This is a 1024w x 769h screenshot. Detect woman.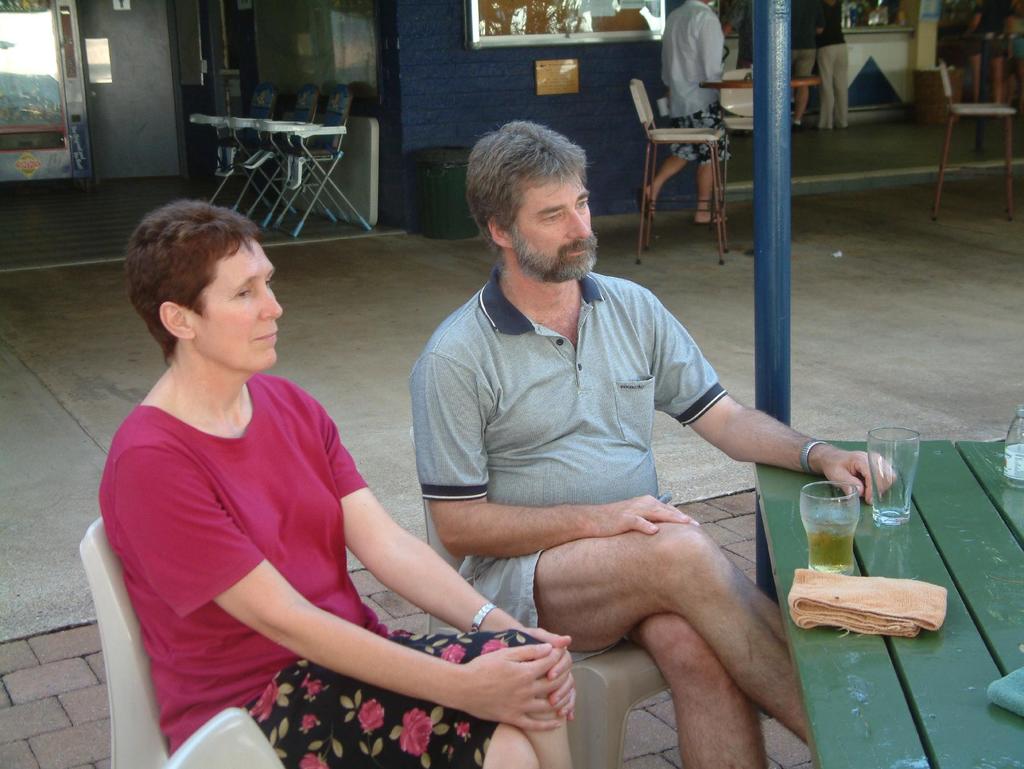
<region>961, 1, 1021, 109</region>.
